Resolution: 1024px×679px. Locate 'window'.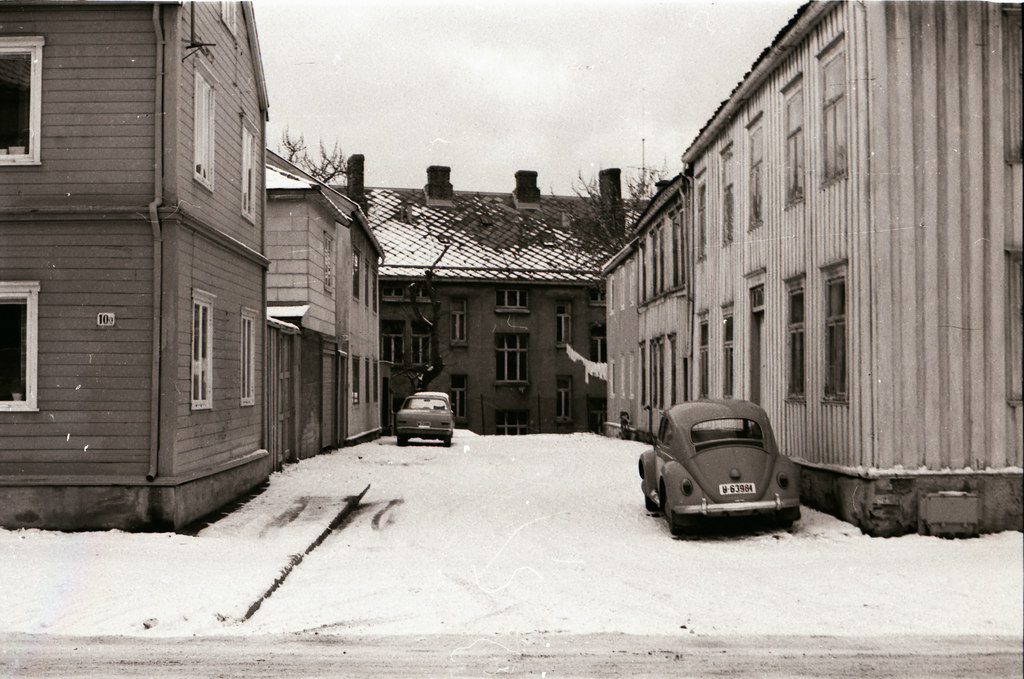
[379,315,442,368].
